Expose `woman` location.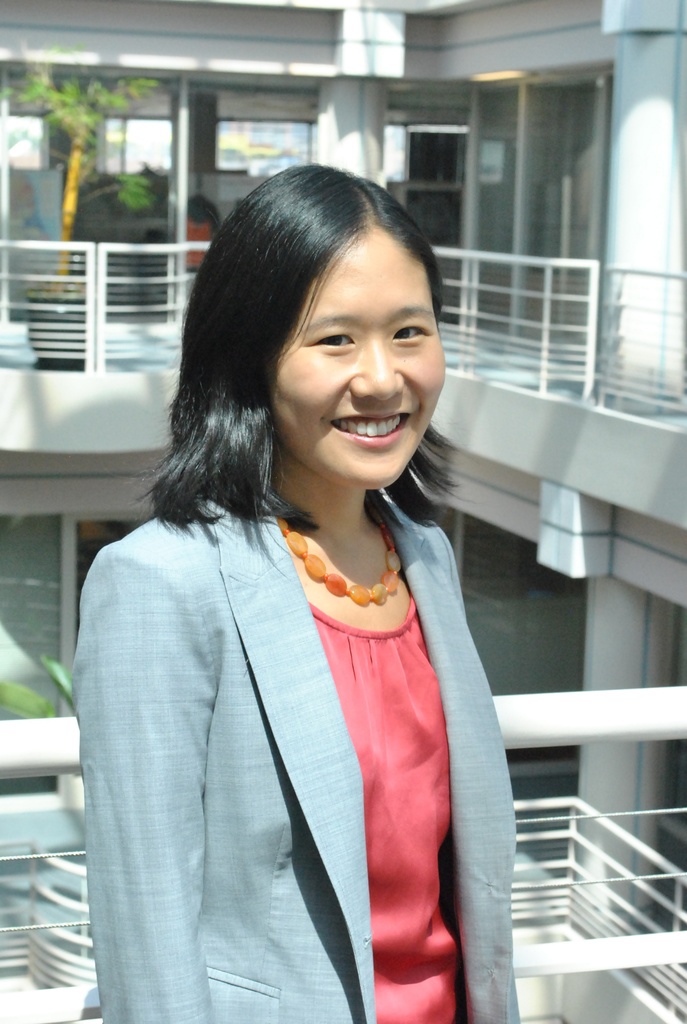
Exposed at {"left": 75, "top": 161, "right": 562, "bottom": 1023}.
